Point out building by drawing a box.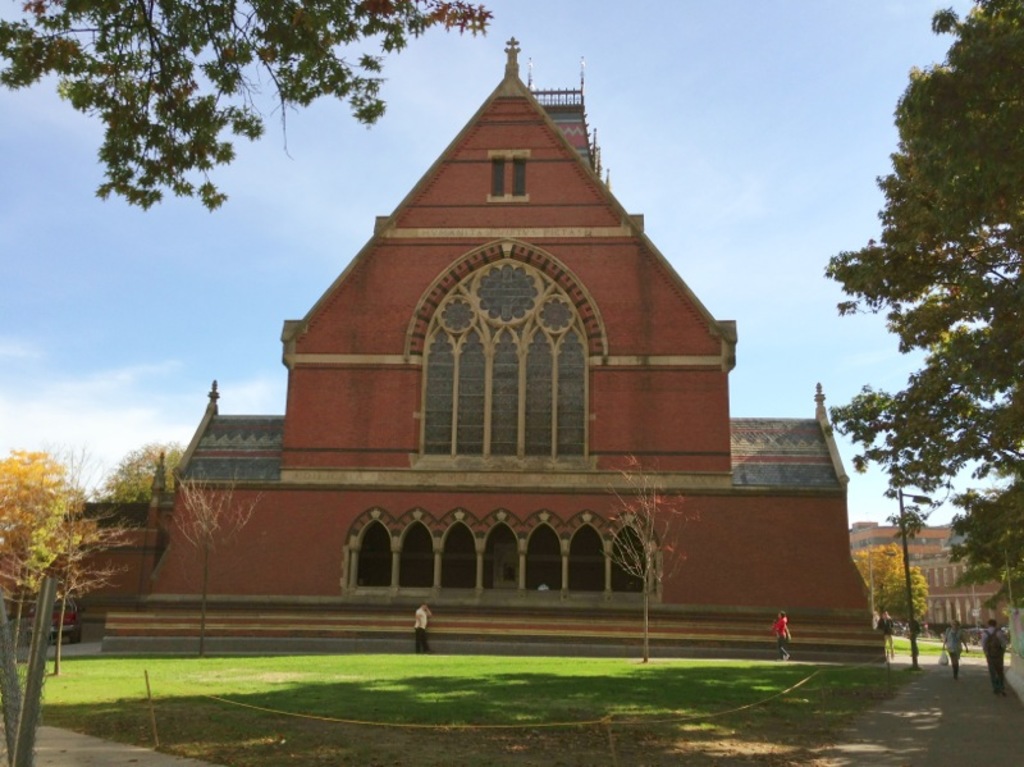
846 522 964 560.
